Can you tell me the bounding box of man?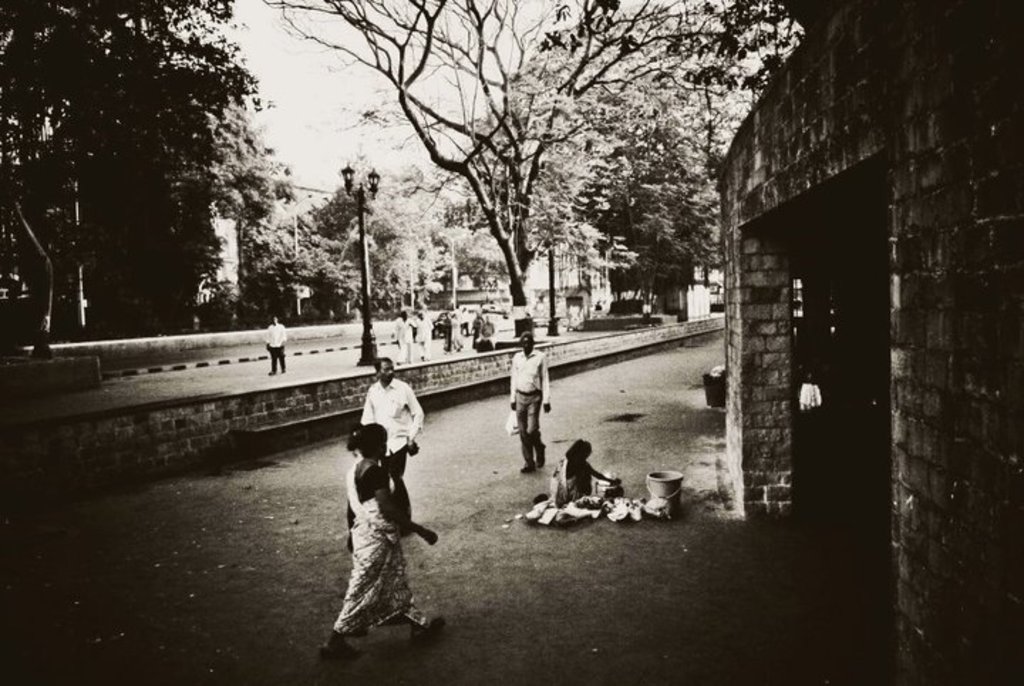
x1=391, y1=313, x2=411, y2=364.
